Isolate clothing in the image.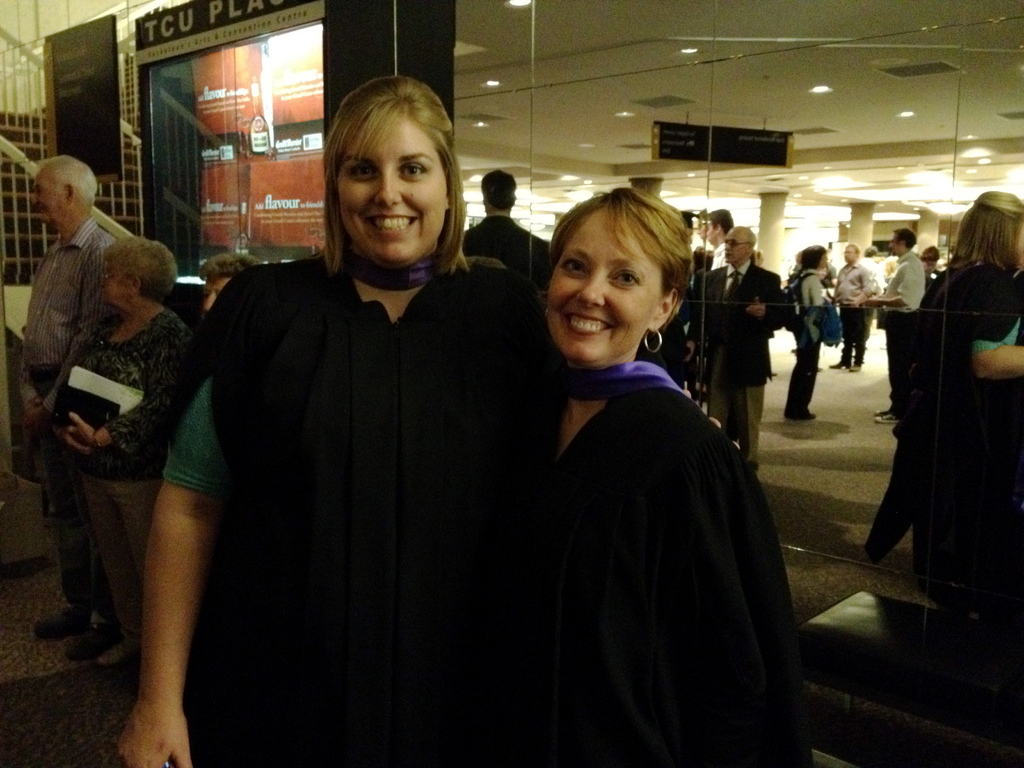
Isolated region: x1=780, y1=265, x2=830, y2=421.
